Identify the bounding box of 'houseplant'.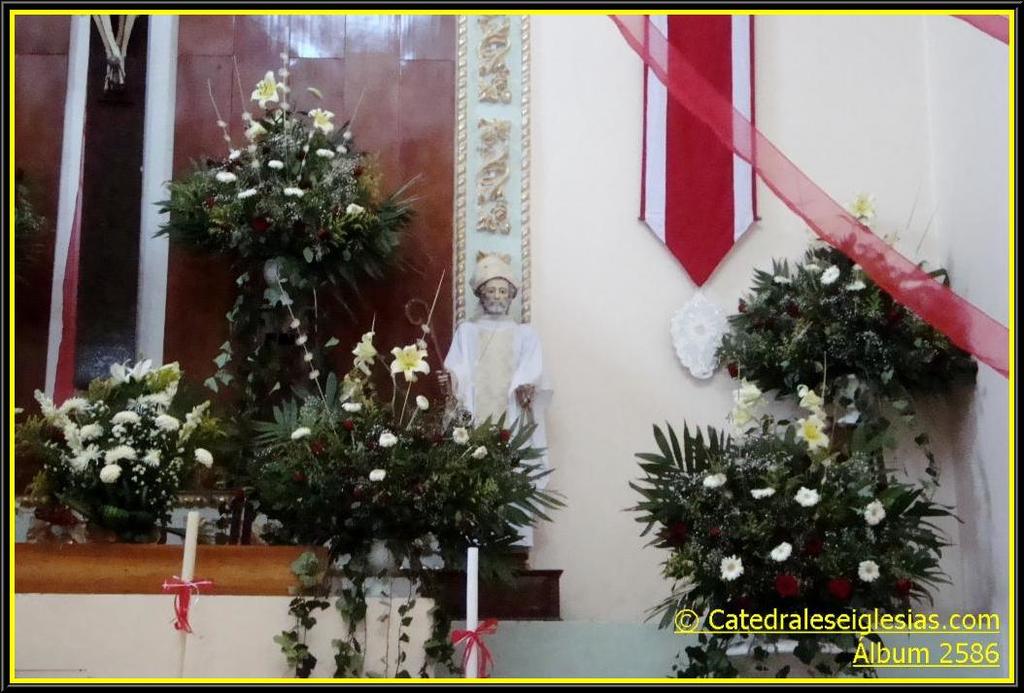
222/300/571/691.
